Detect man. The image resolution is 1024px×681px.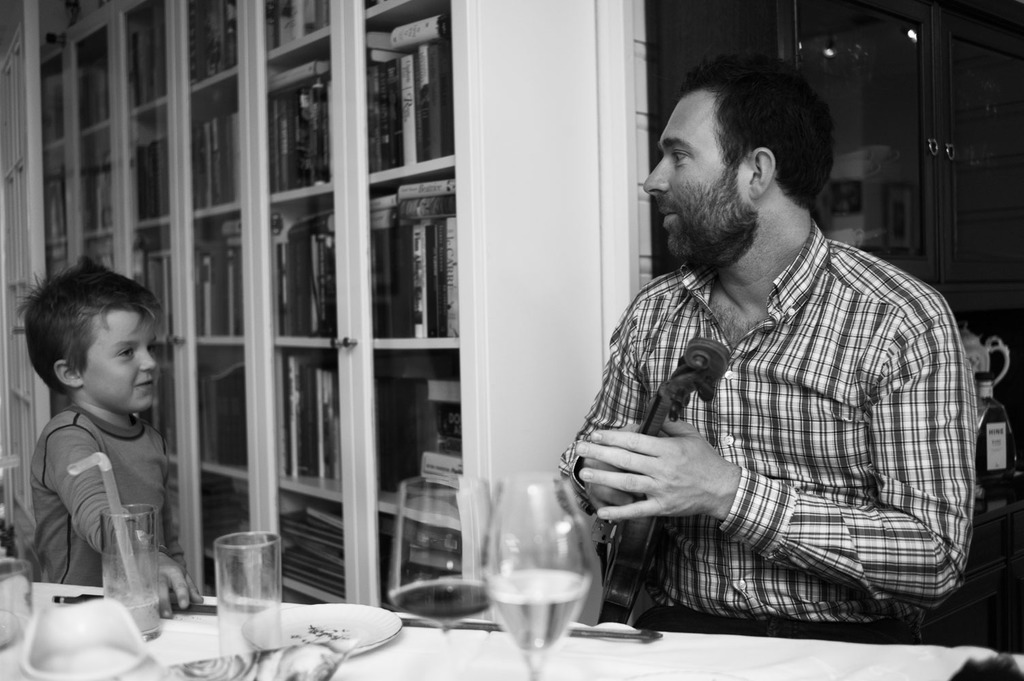
left=546, top=55, right=985, bottom=644.
